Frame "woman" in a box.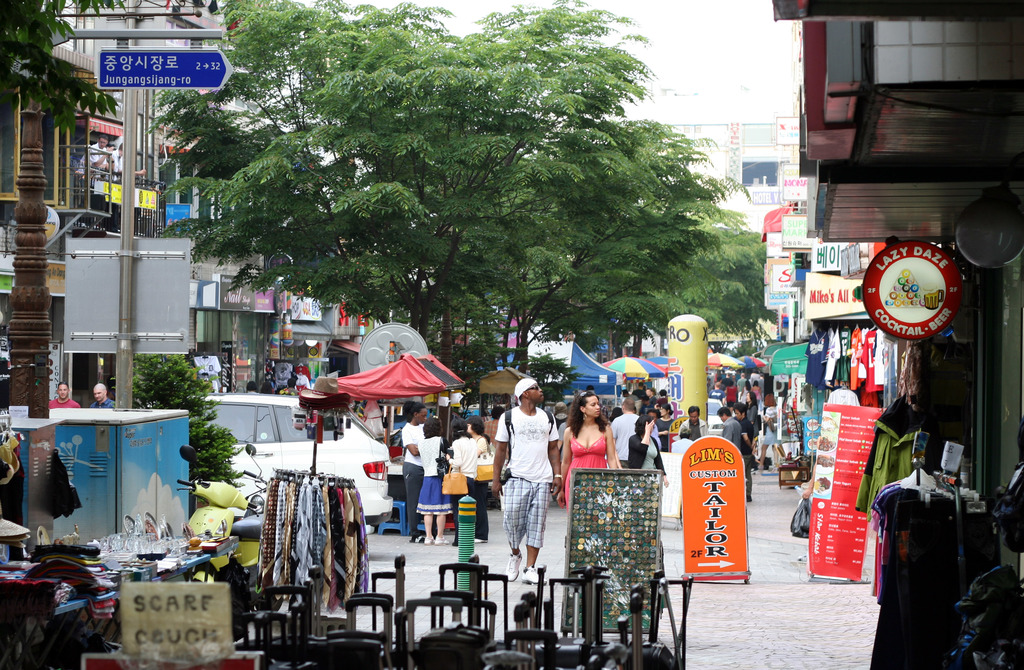
l=467, t=416, r=494, b=543.
